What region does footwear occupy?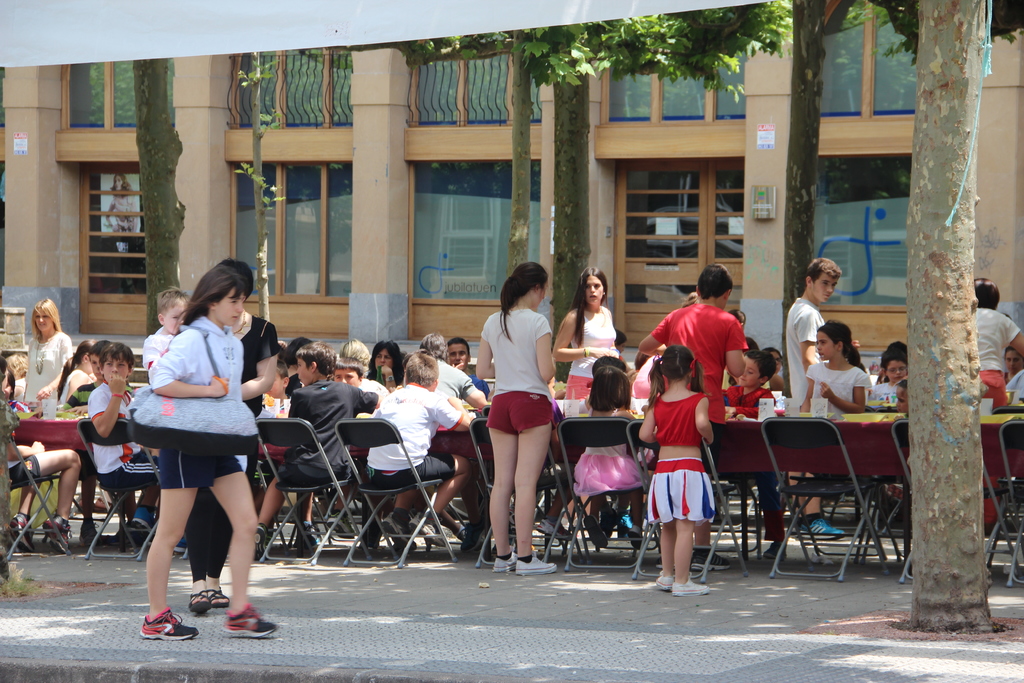
{"x1": 129, "y1": 590, "x2": 191, "y2": 652}.
